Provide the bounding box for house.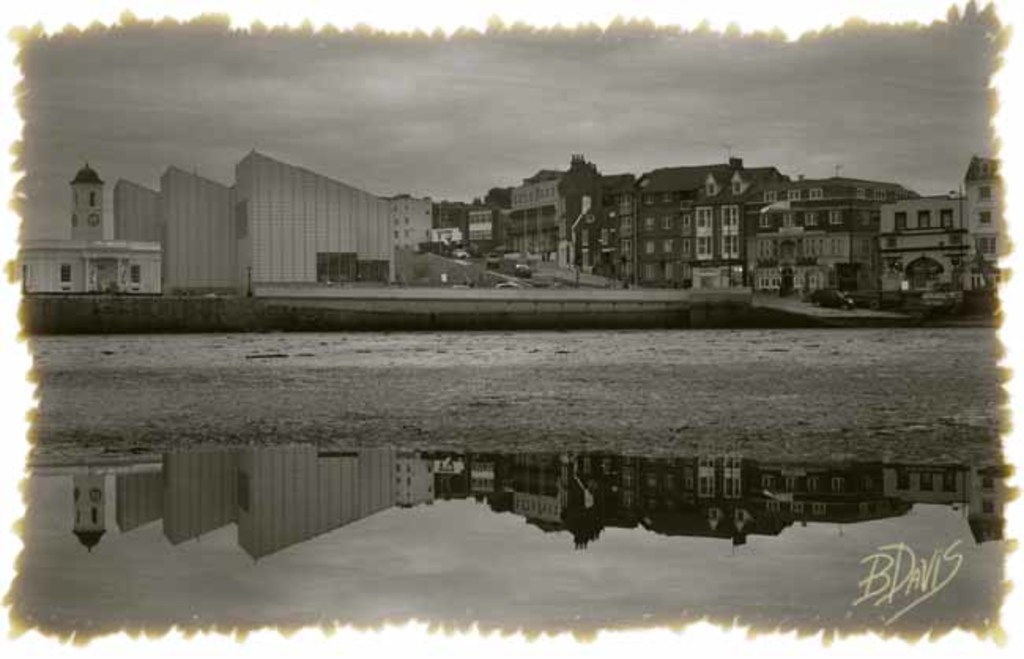
115 125 422 301.
